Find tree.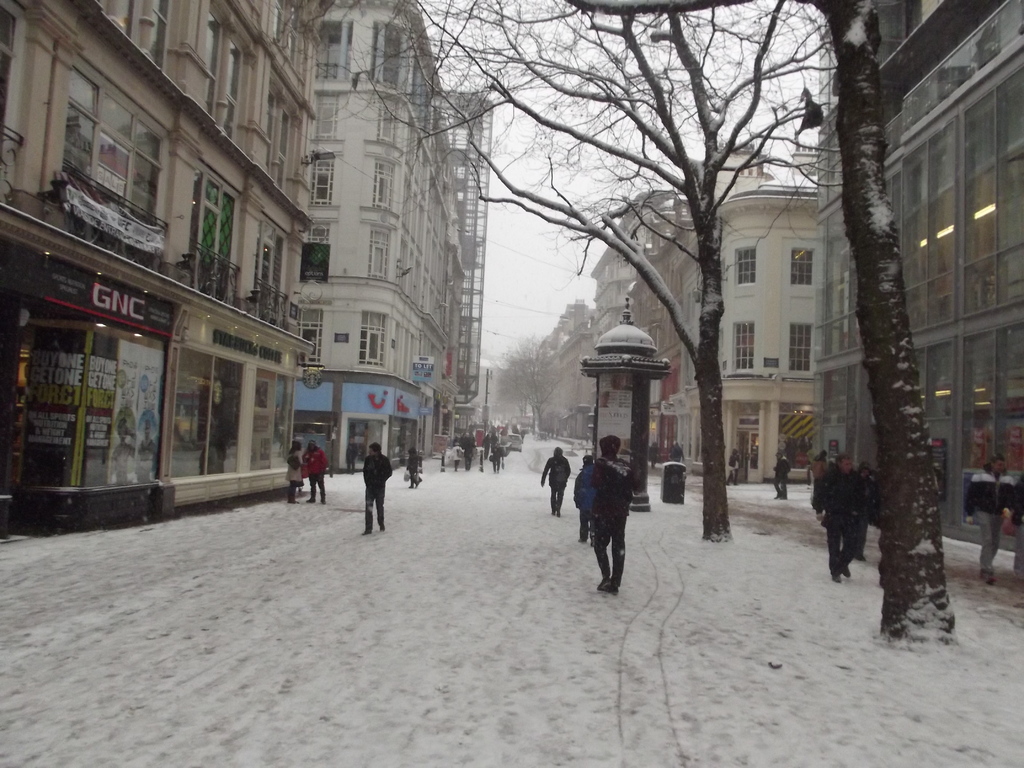
box(421, 0, 968, 641).
